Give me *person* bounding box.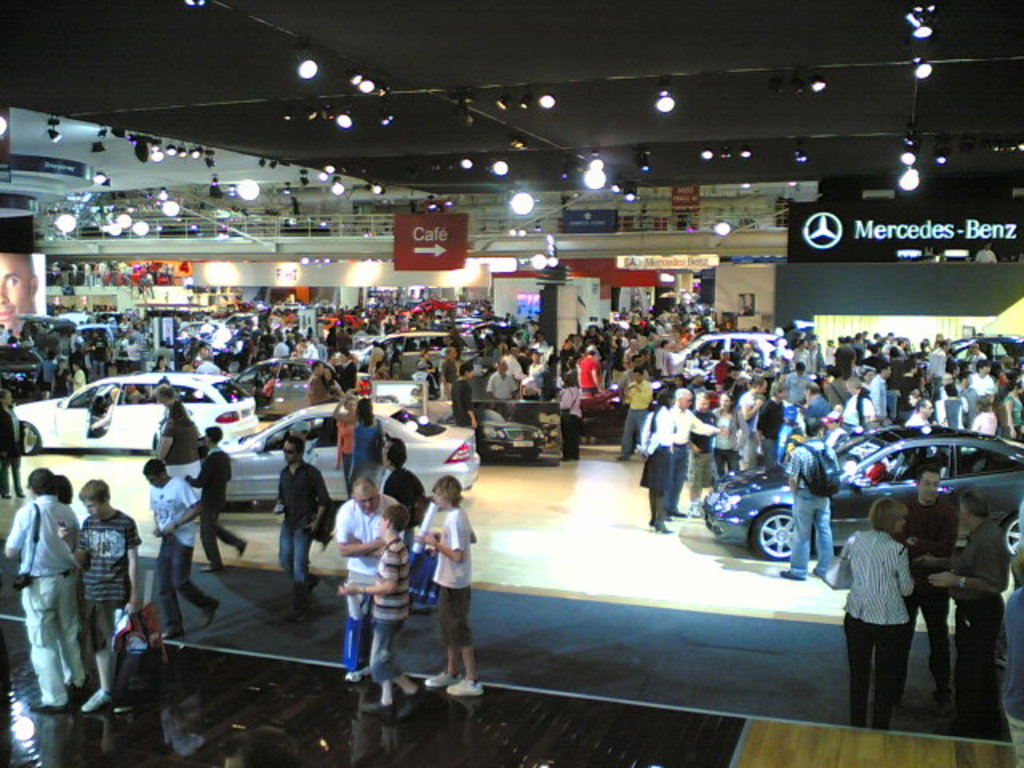
x1=899 y1=382 x2=938 y2=432.
